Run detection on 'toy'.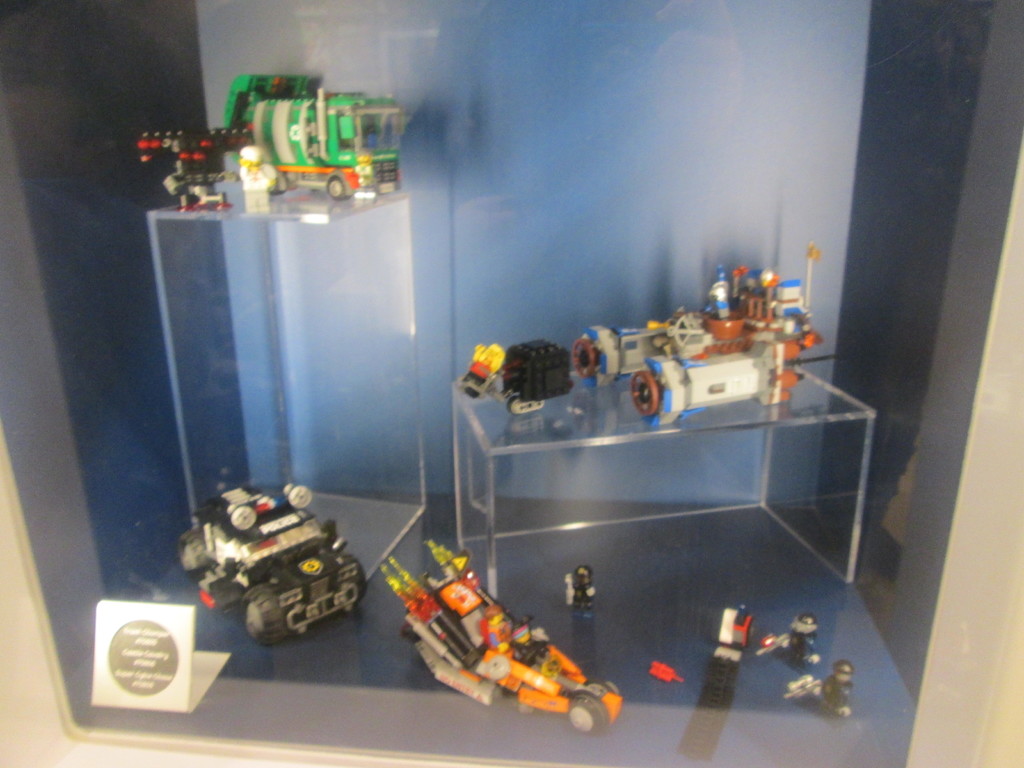
Result: (left=498, top=339, right=573, bottom=415).
